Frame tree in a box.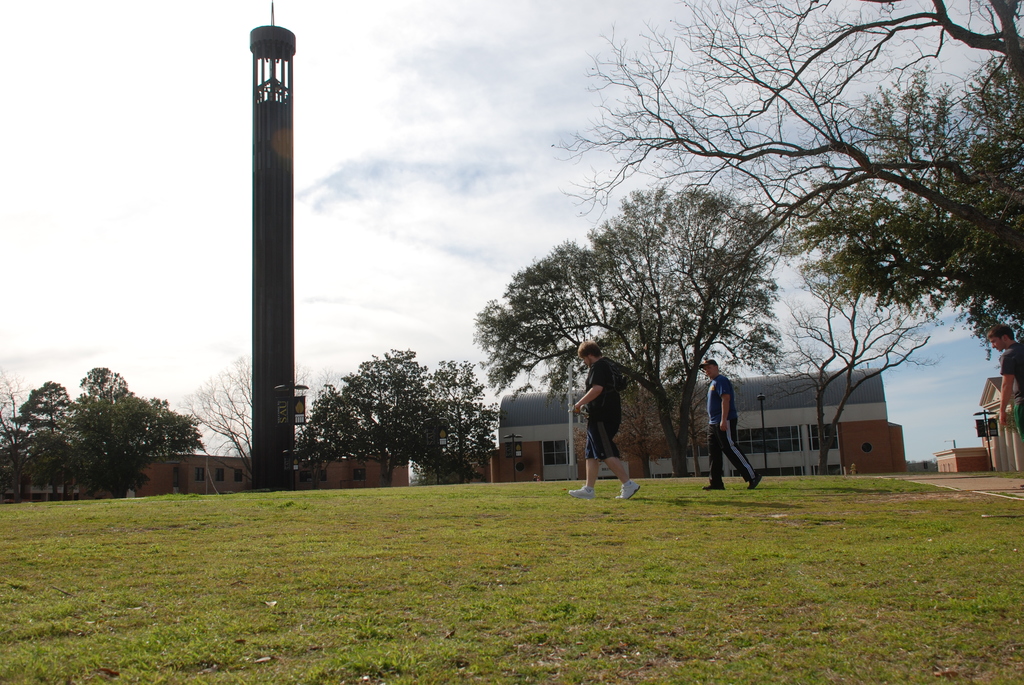
bbox=(748, 265, 942, 472).
